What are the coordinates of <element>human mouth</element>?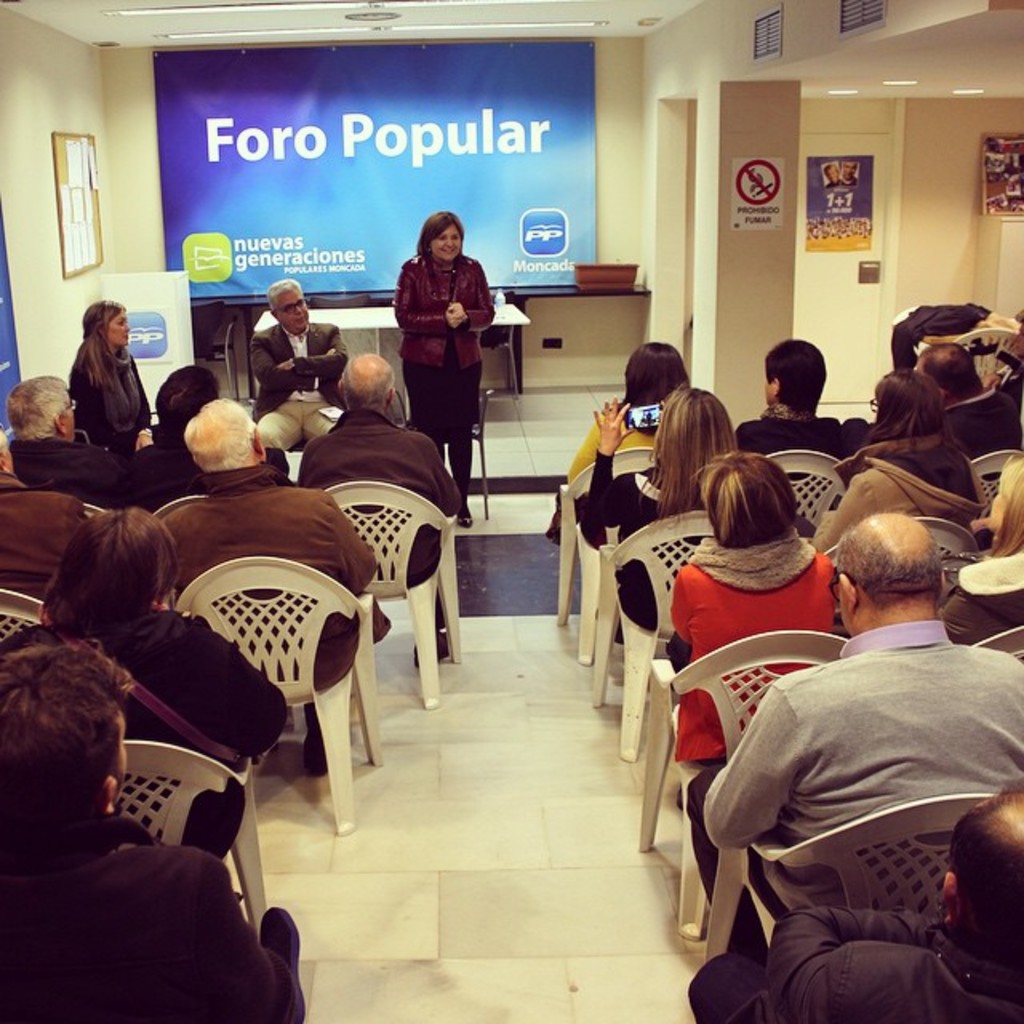
[x1=435, y1=243, x2=458, y2=256].
